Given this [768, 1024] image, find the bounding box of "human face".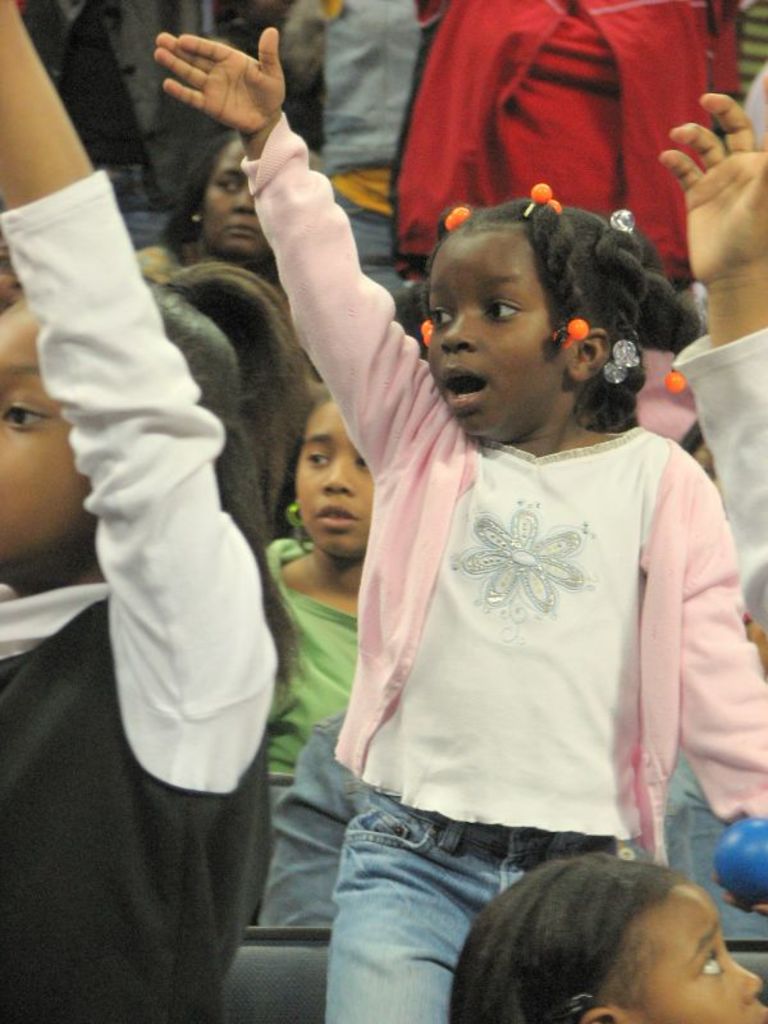
(left=0, top=289, right=100, bottom=564).
